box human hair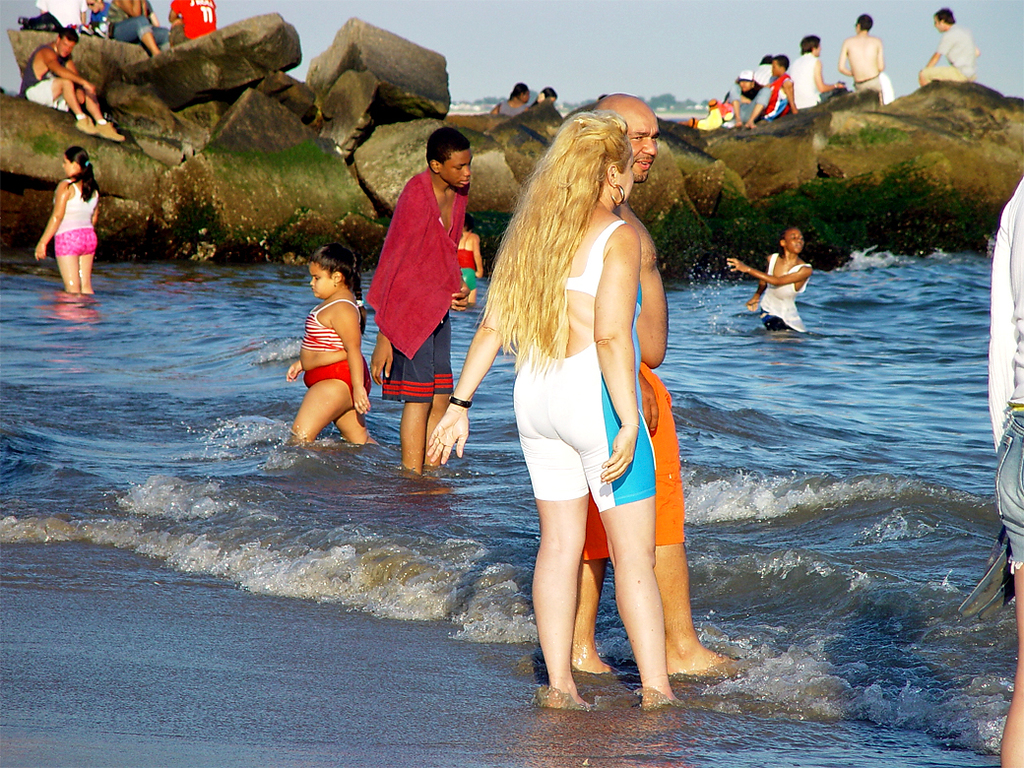
bbox(858, 13, 873, 33)
